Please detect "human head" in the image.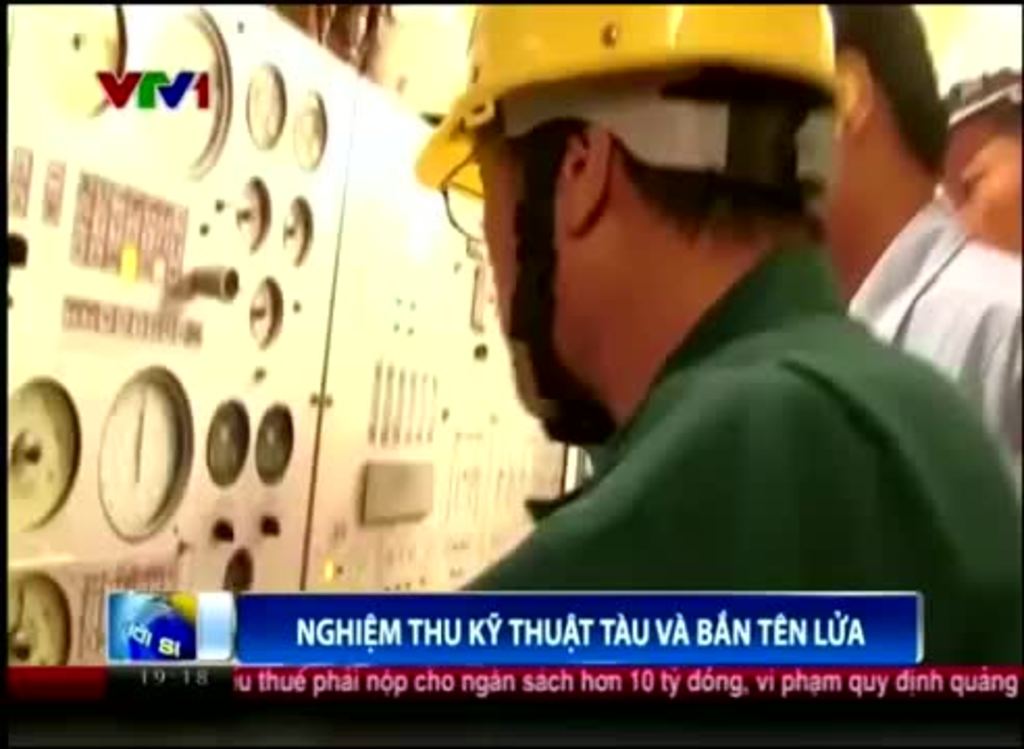
<region>820, 0, 939, 273</region>.
